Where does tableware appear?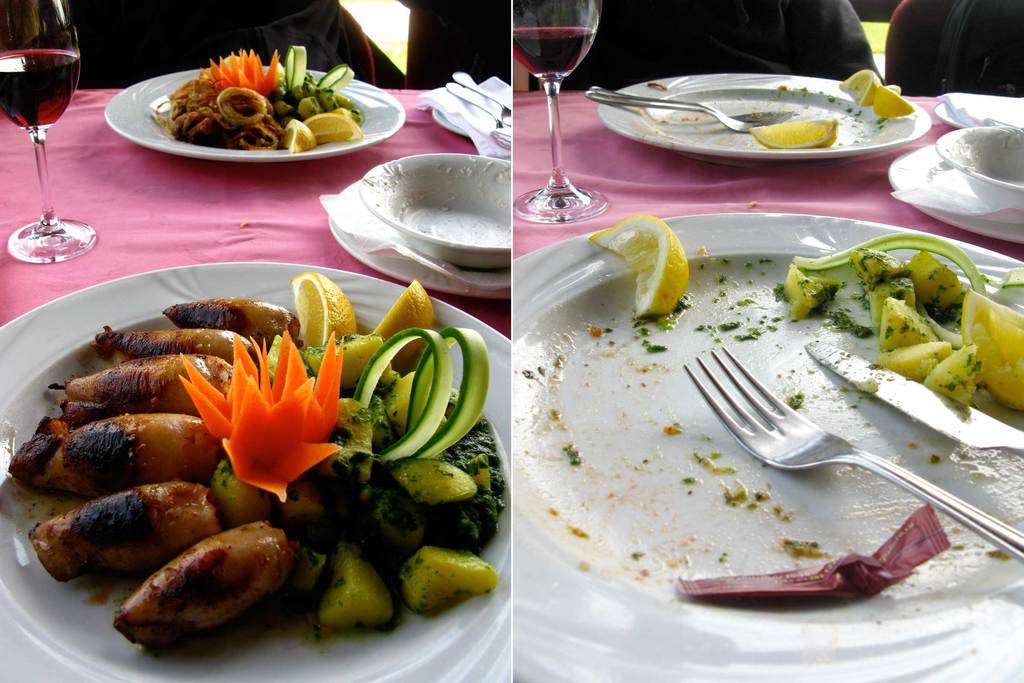
Appears at (506, 0, 607, 226).
